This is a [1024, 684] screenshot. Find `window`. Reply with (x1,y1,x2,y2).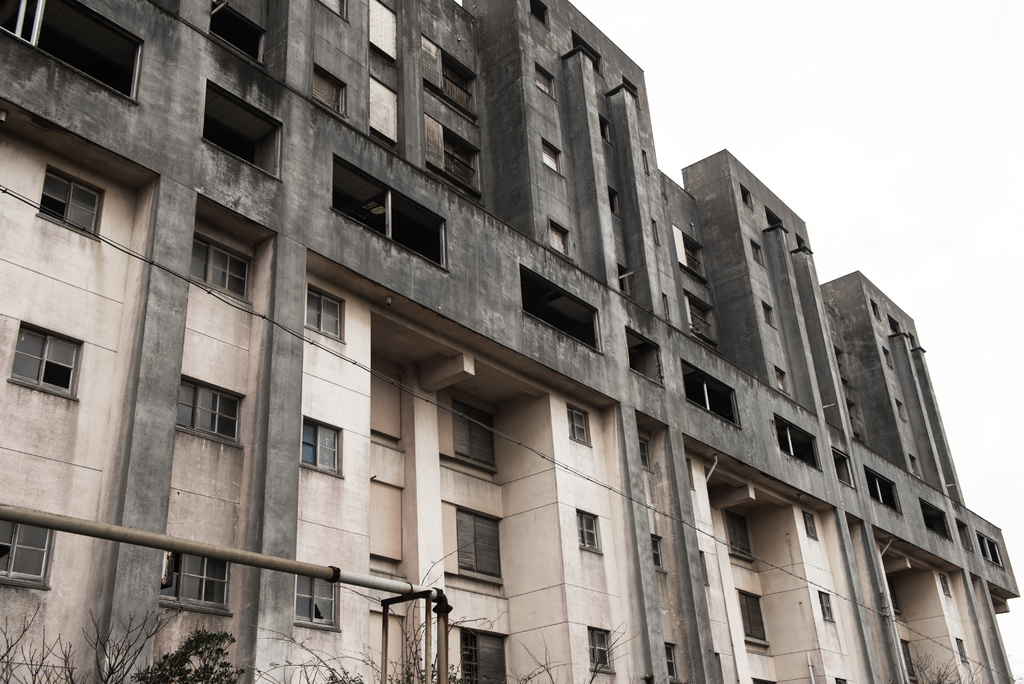
(326,1,348,23).
